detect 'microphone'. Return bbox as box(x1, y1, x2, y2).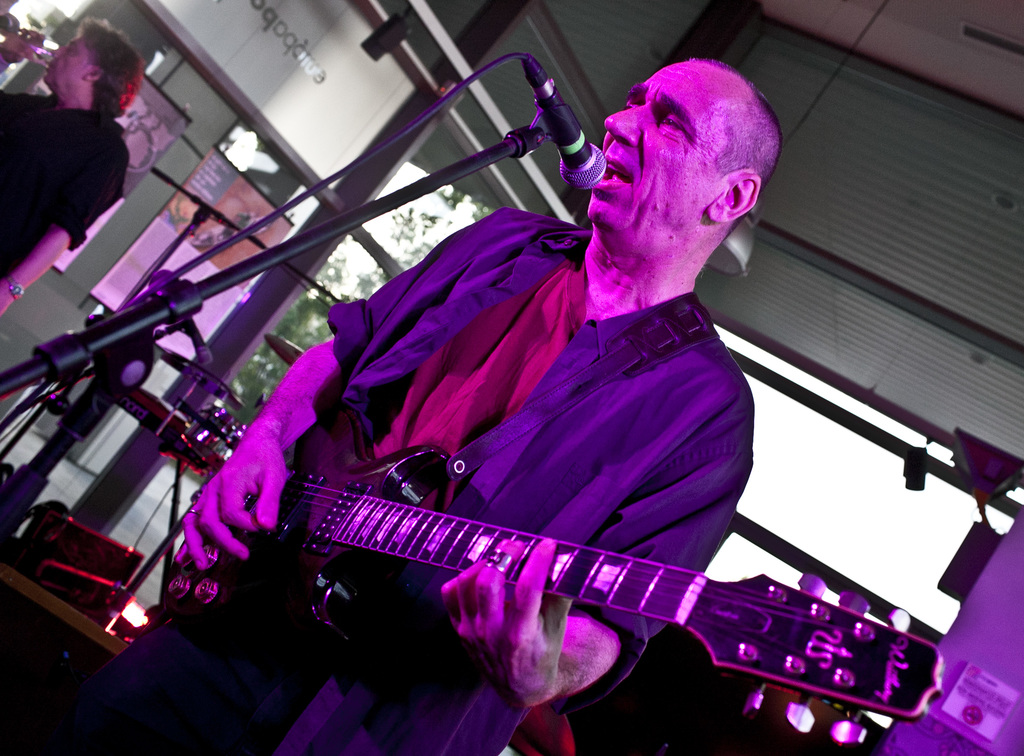
box(517, 54, 609, 193).
